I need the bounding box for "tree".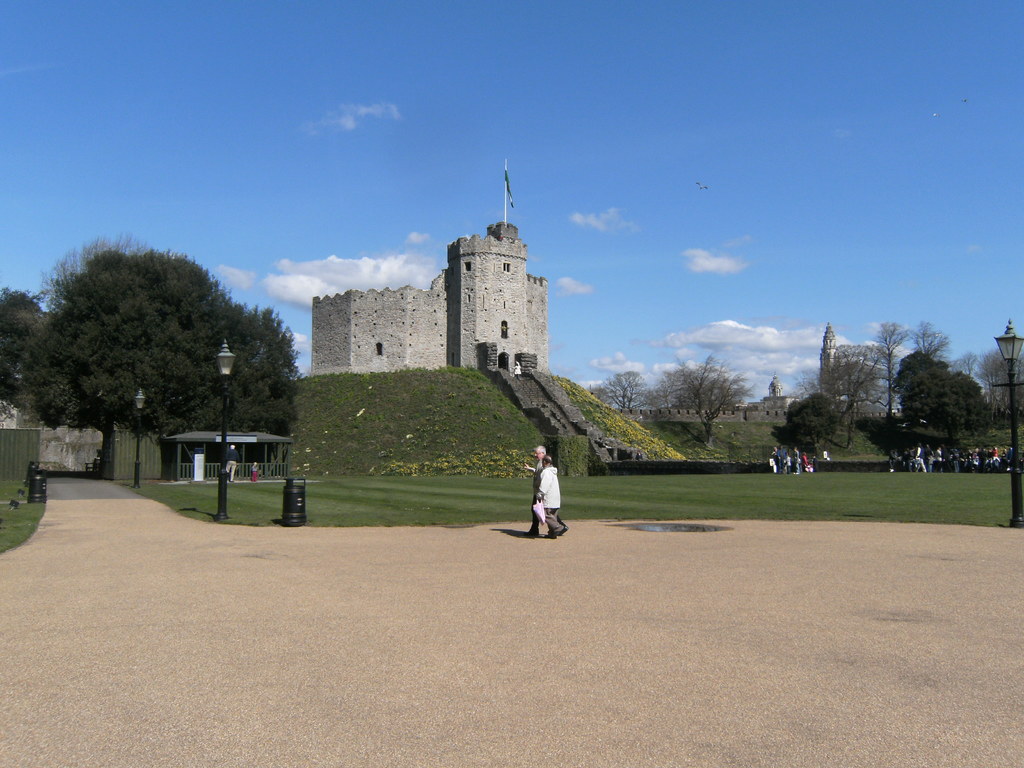
Here it is: detection(586, 365, 652, 415).
